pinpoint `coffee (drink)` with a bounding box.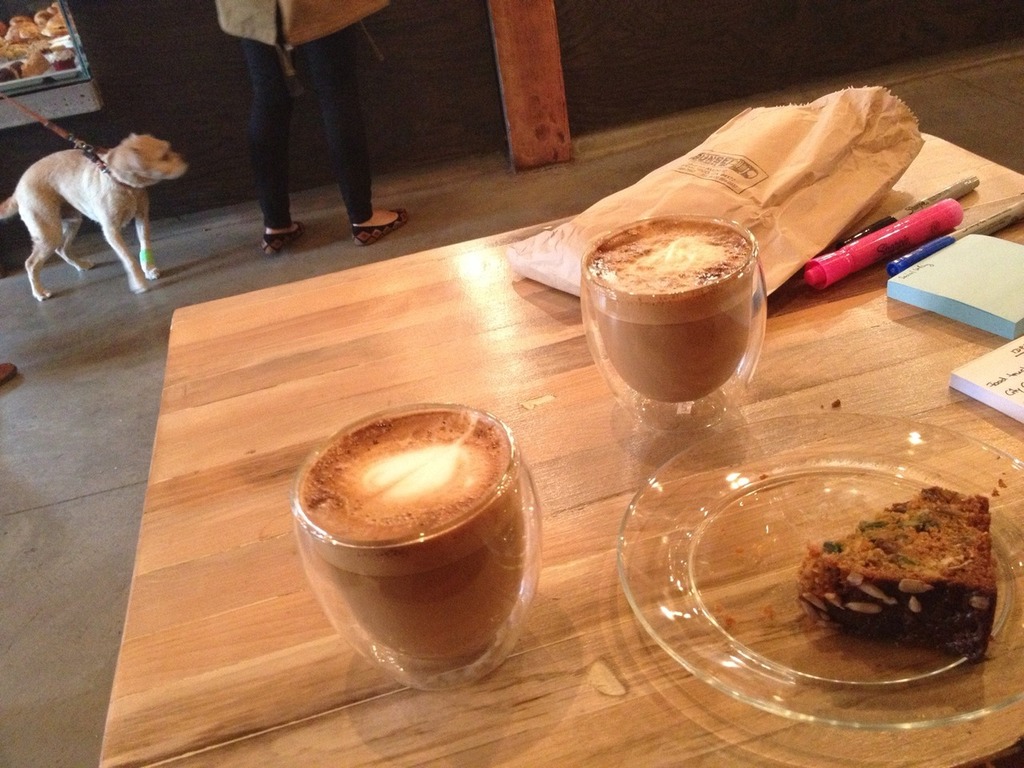
region(585, 214, 754, 410).
